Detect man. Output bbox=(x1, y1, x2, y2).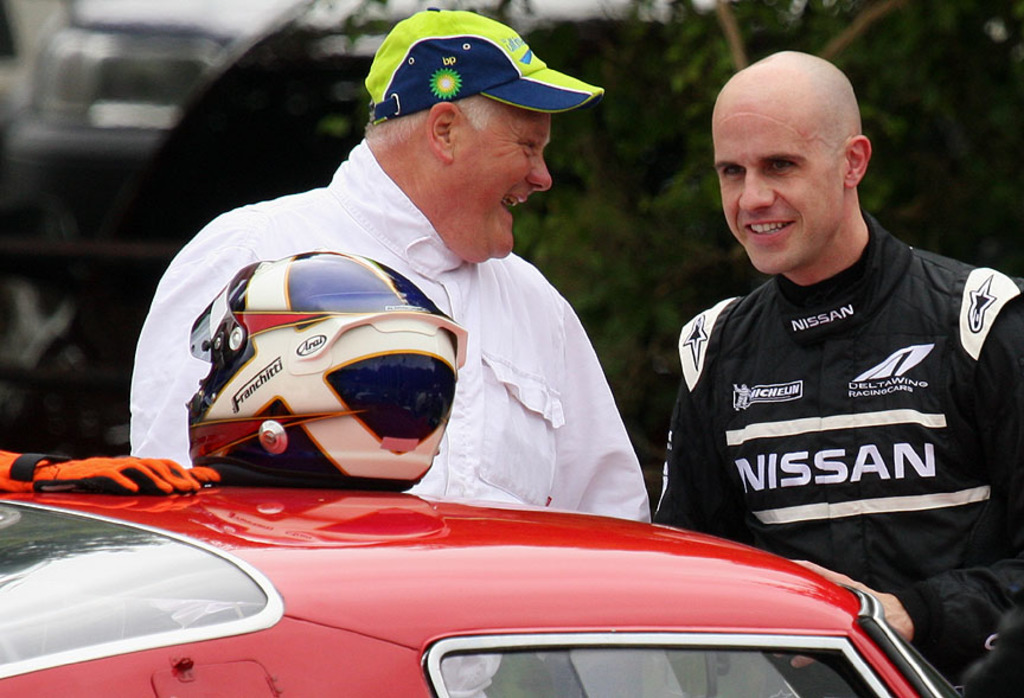
bbox=(645, 76, 1022, 609).
